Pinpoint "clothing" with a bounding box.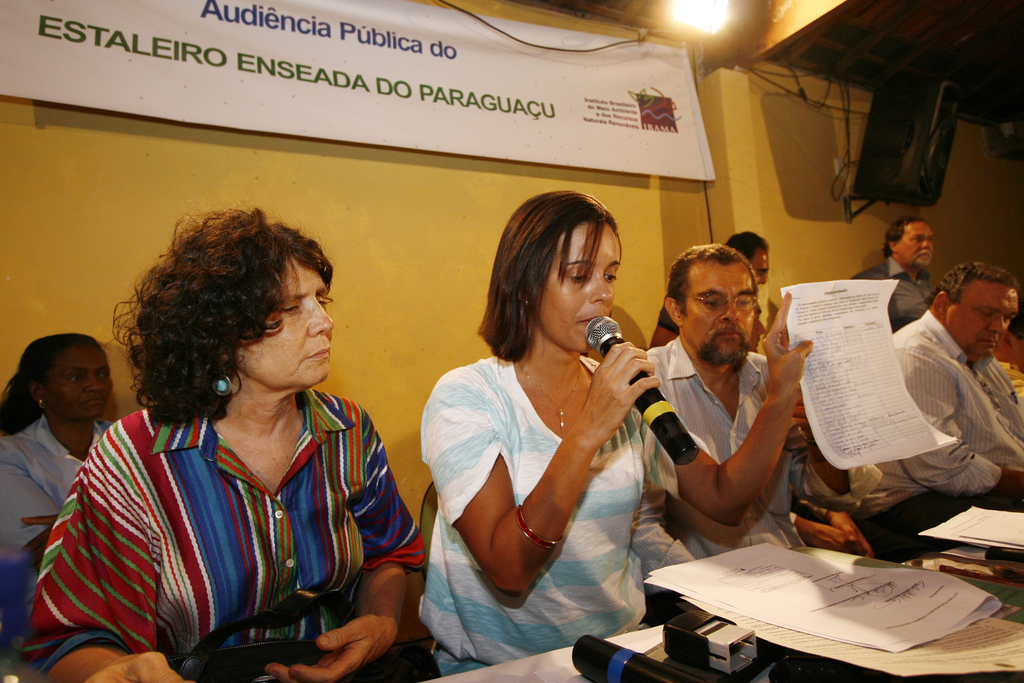
(424, 357, 662, 672).
